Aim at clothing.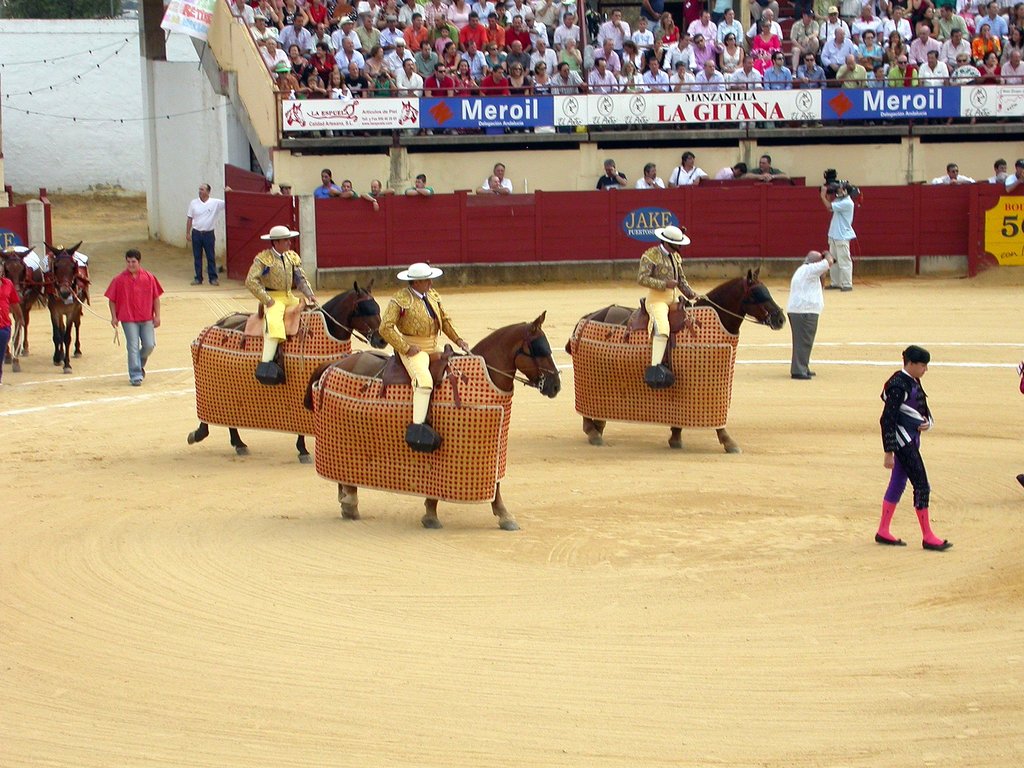
Aimed at [left=902, top=39, right=944, bottom=61].
